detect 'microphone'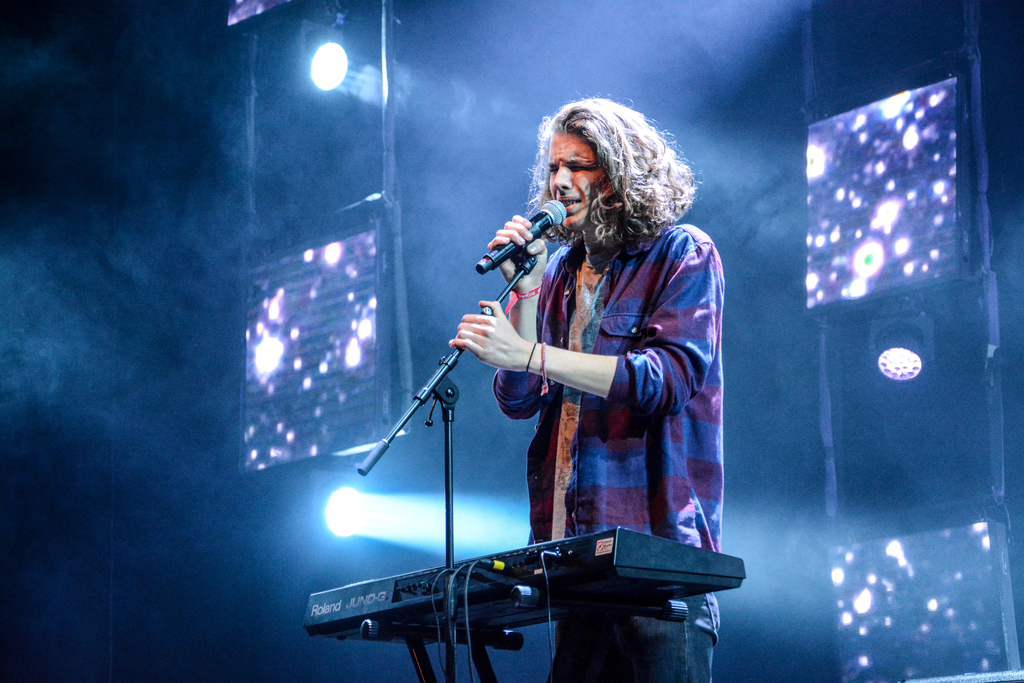
483:202:568:275
